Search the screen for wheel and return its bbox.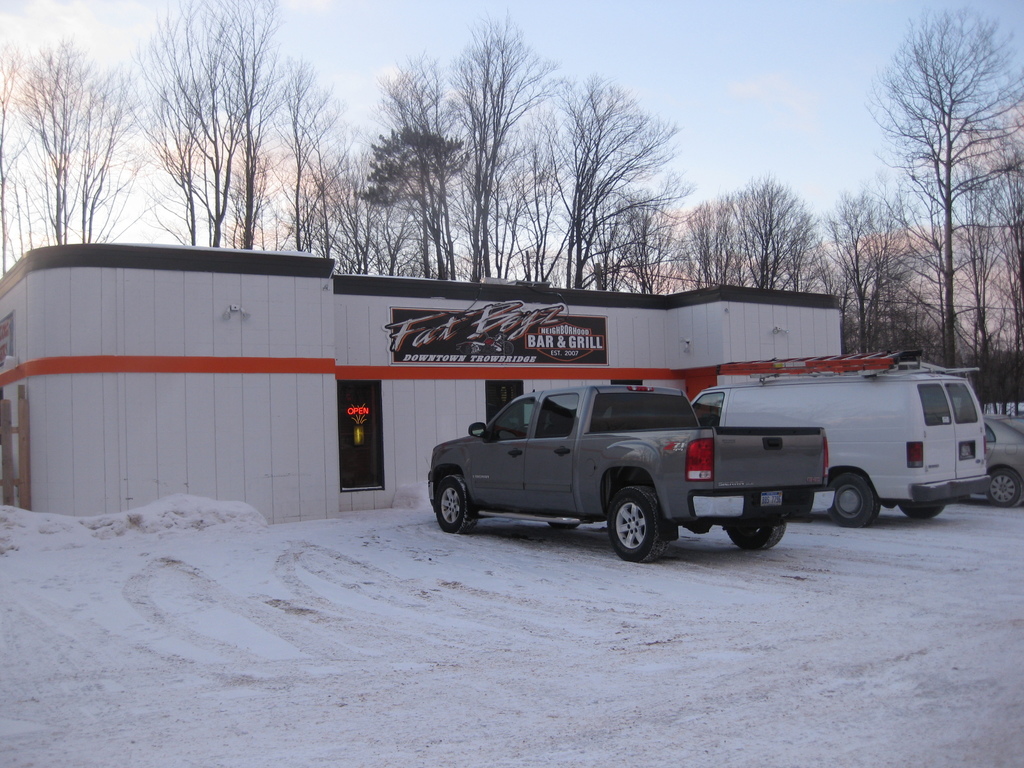
Found: l=895, t=499, r=945, b=524.
